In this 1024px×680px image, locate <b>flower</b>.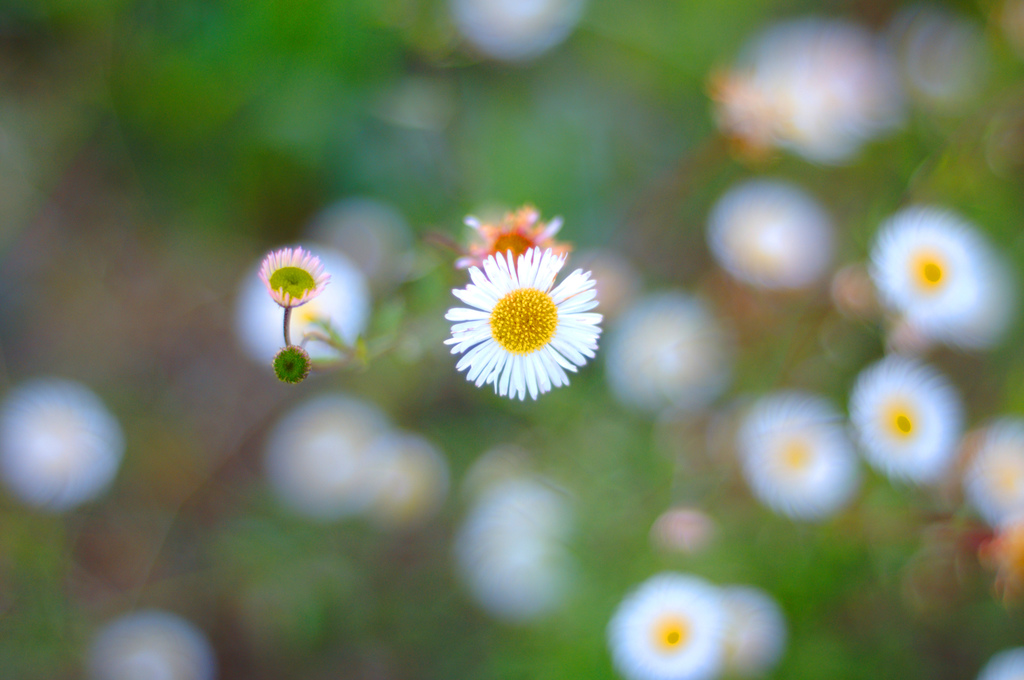
Bounding box: <region>455, 207, 574, 271</region>.
